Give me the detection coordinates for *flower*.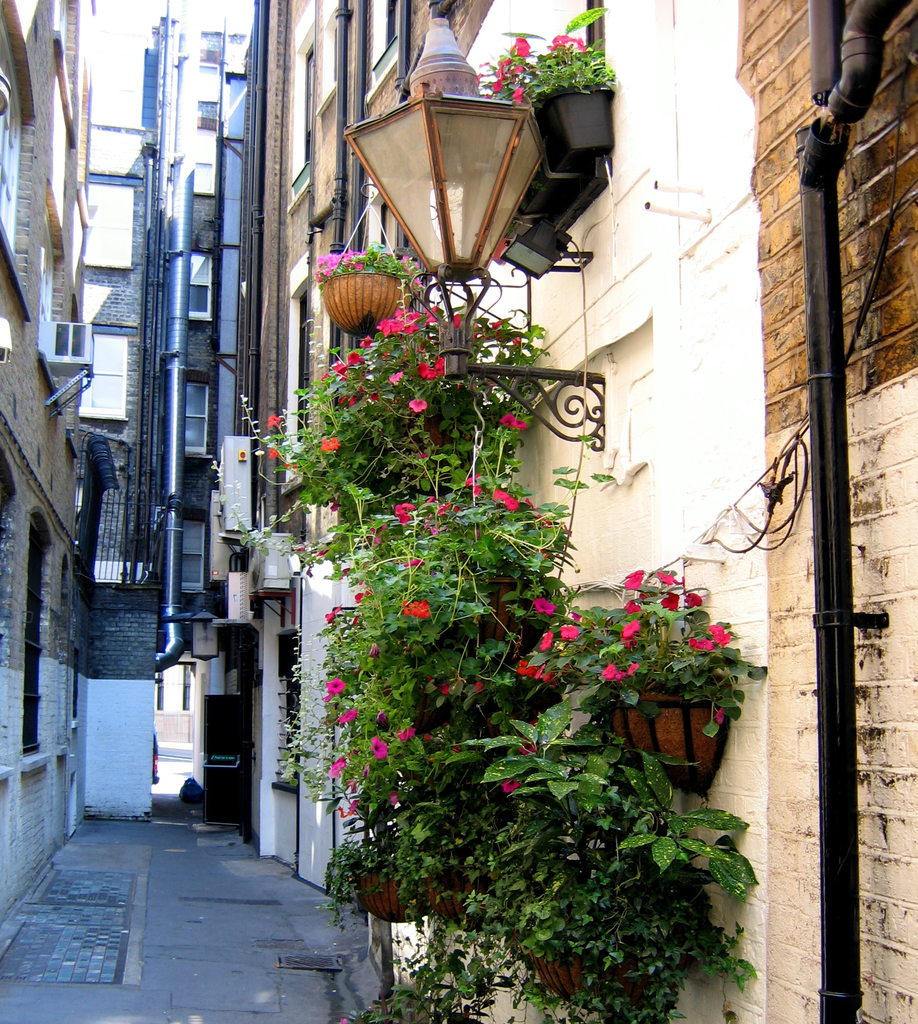
423:729:437:739.
